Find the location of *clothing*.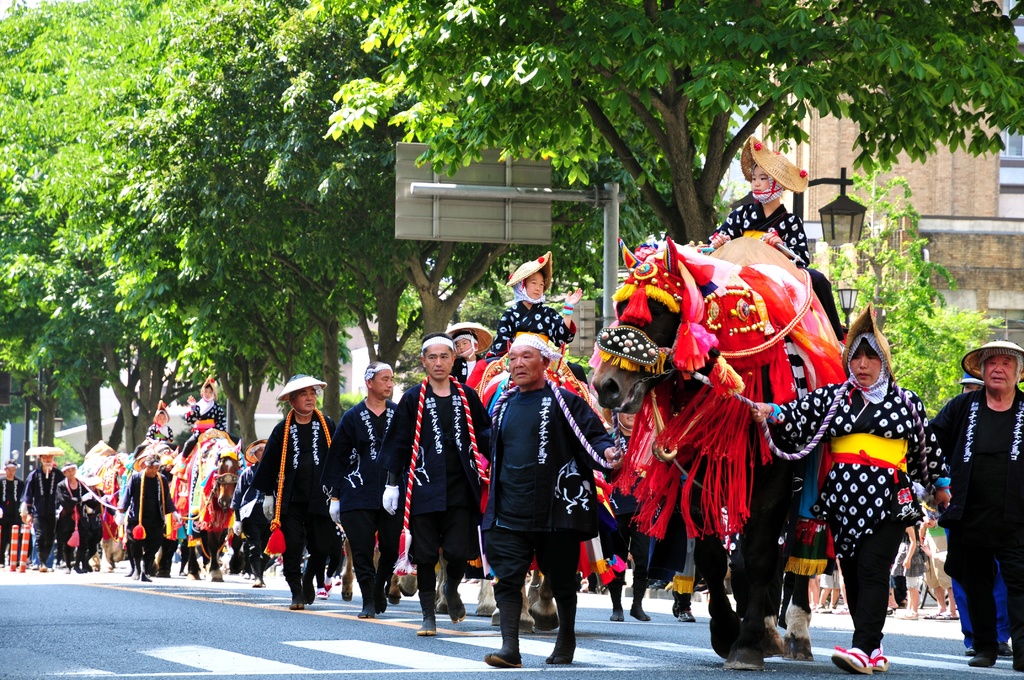
Location: box(57, 485, 87, 560).
